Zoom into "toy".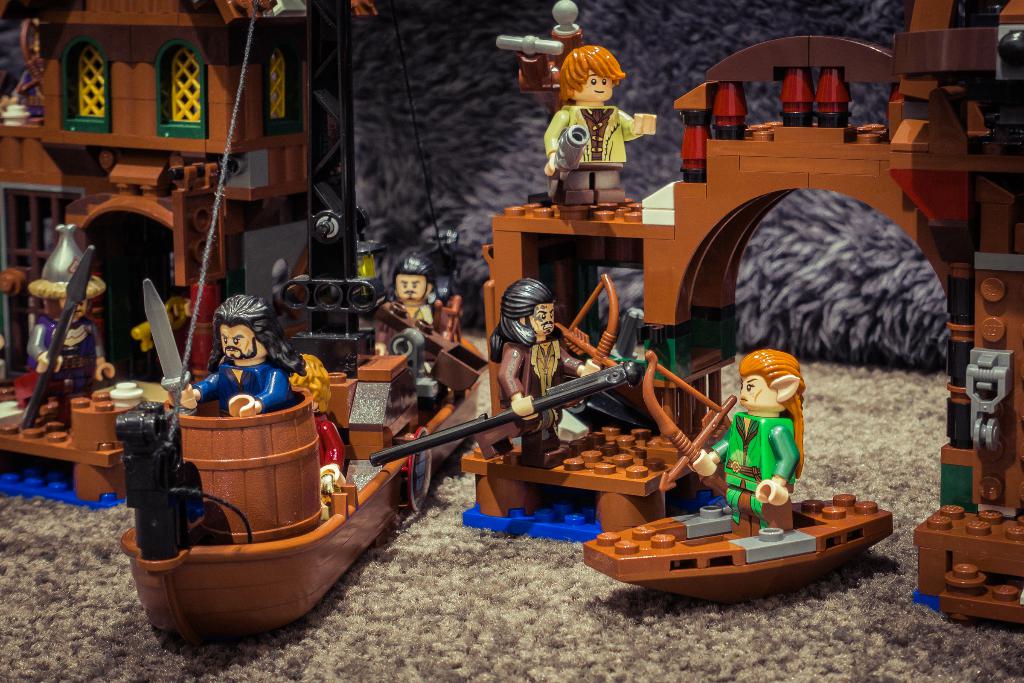
Zoom target: rect(497, 275, 611, 464).
